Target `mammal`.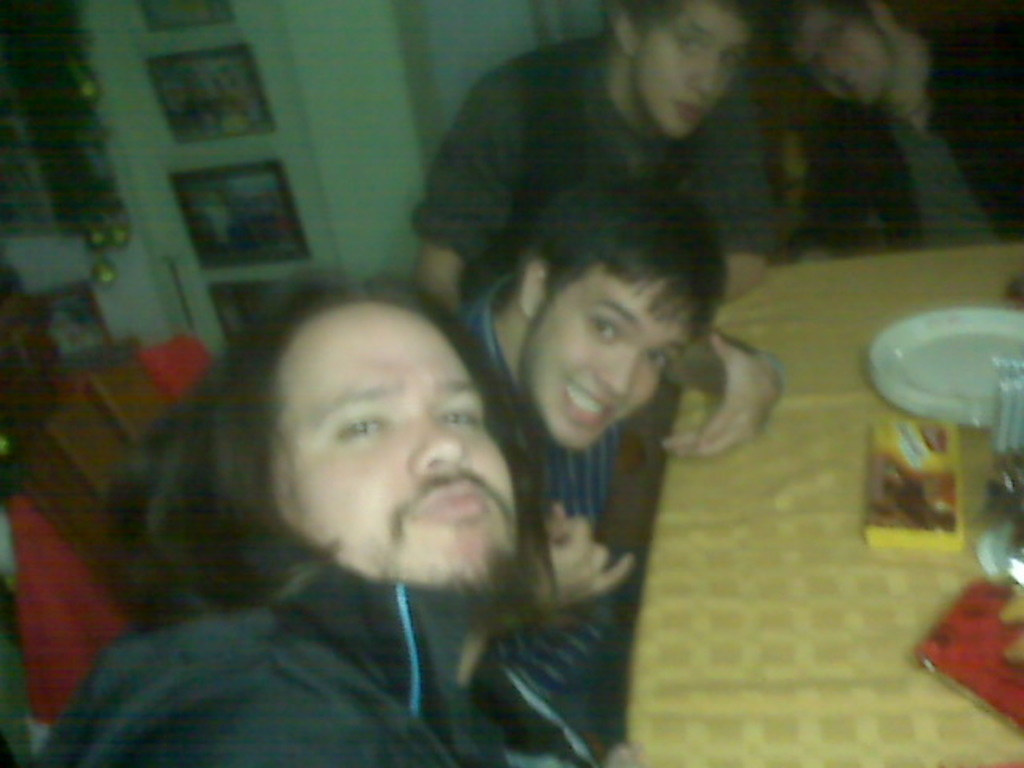
Target region: box=[413, 0, 787, 317].
